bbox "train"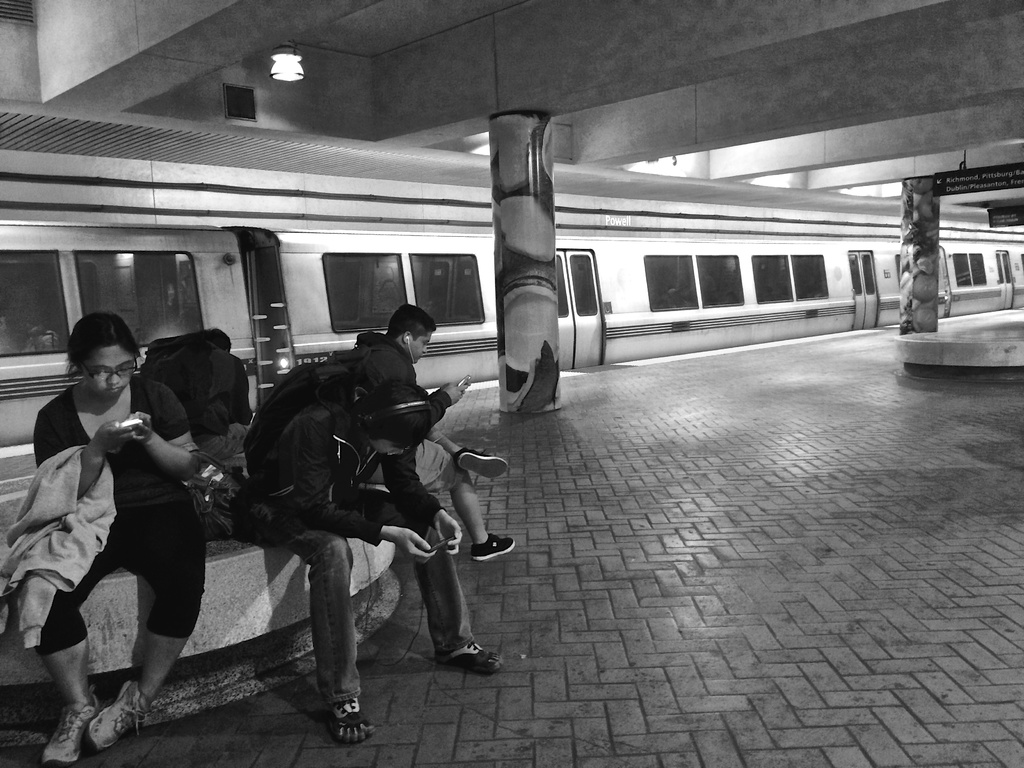
Rect(0, 216, 1023, 451)
